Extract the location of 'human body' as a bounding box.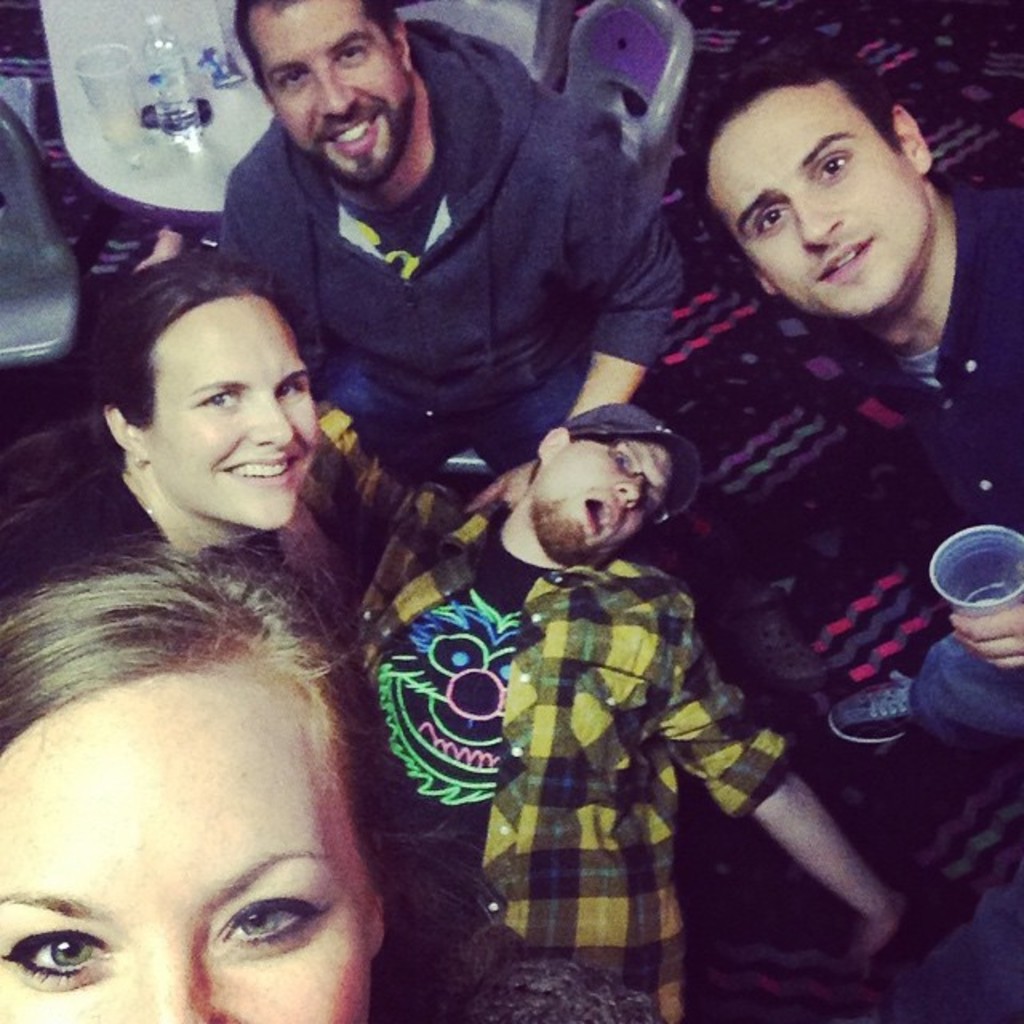
{"x1": 170, "y1": 21, "x2": 725, "y2": 533}.
